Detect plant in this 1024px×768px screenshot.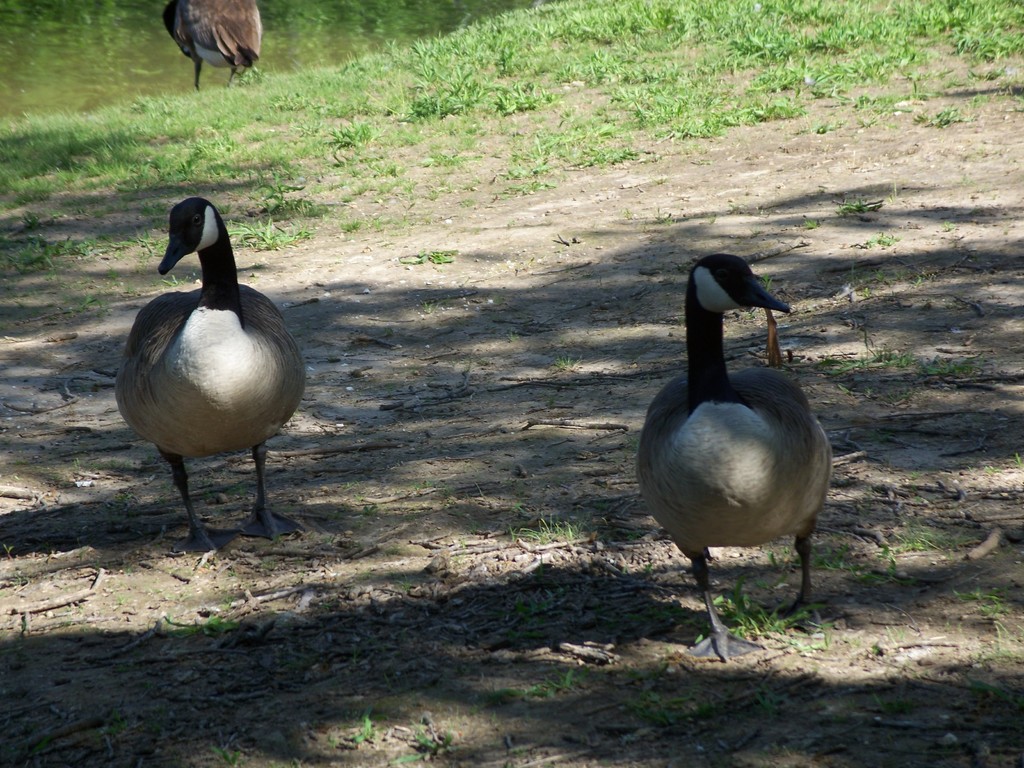
Detection: [346,703,375,744].
